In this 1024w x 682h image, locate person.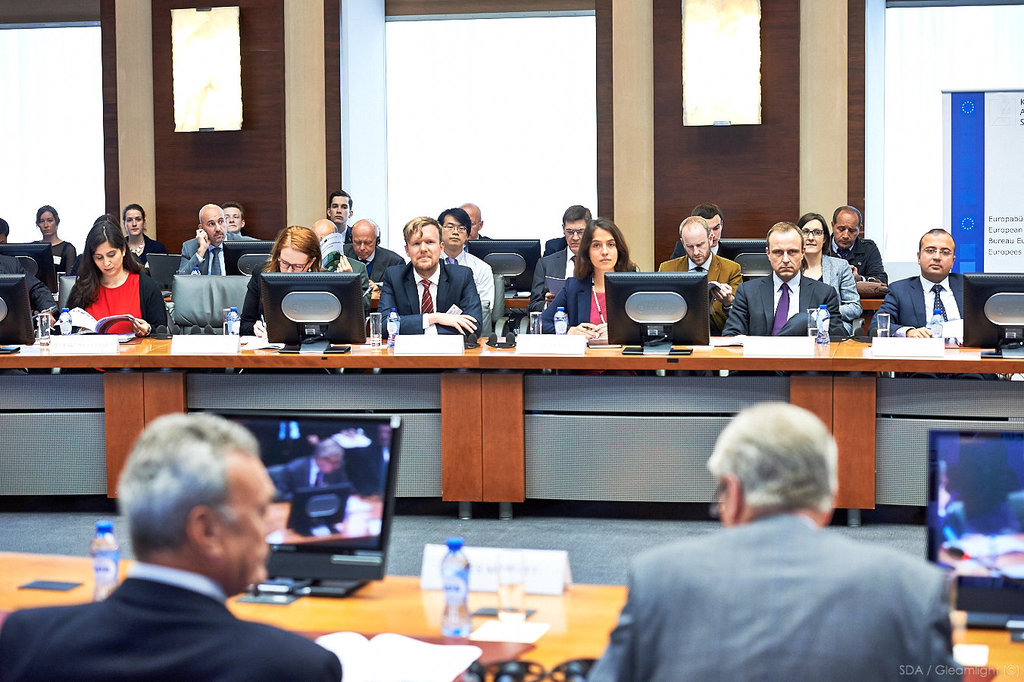
Bounding box: 119 202 164 266.
